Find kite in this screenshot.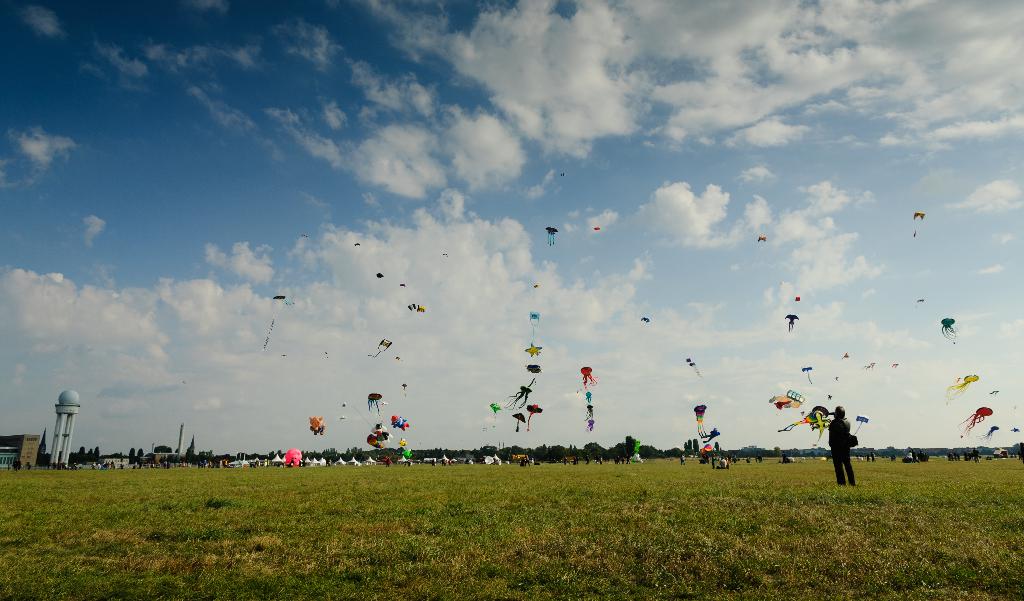
The bounding box for kite is l=911, t=208, r=927, b=239.
